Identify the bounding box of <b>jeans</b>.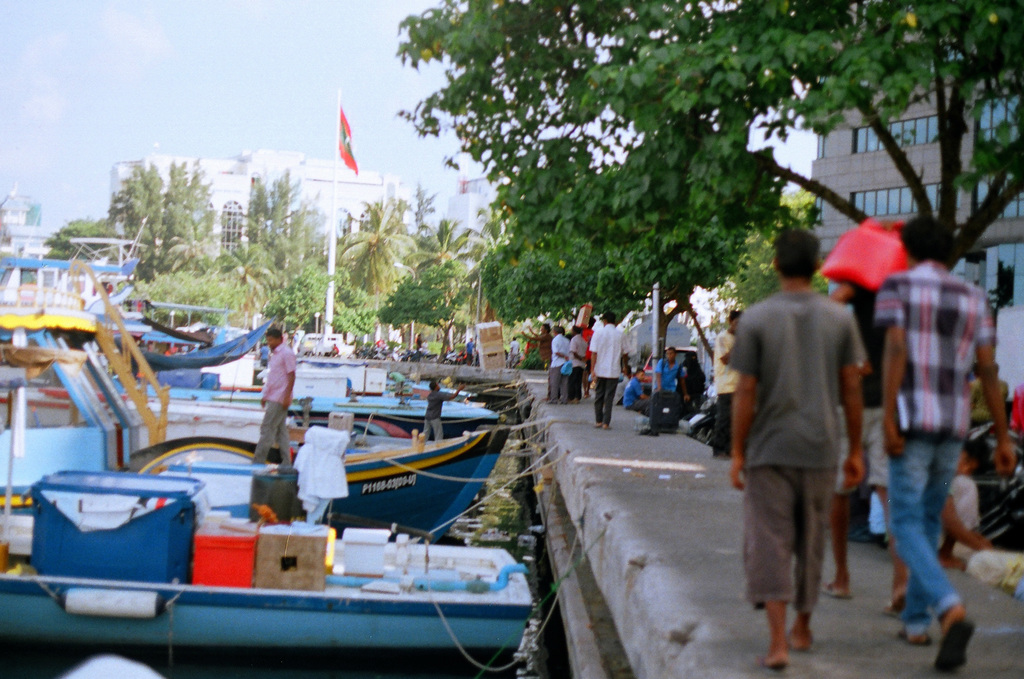
<box>886,429,989,650</box>.
